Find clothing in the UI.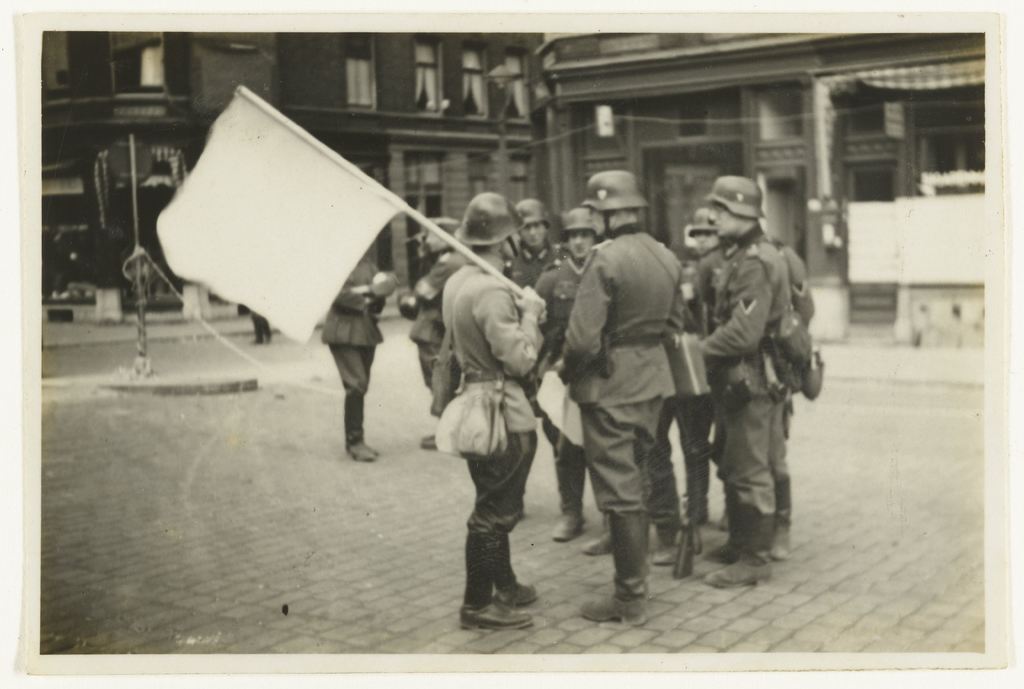
UI element at left=709, top=229, right=807, bottom=548.
